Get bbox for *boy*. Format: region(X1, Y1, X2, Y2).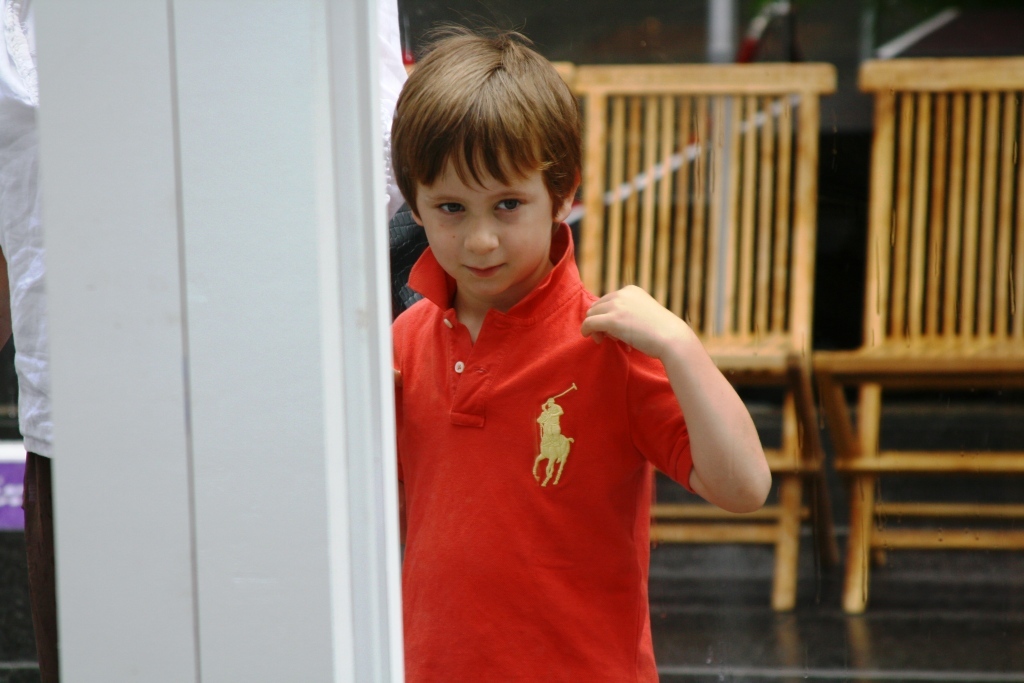
region(380, 47, 717, 682).
